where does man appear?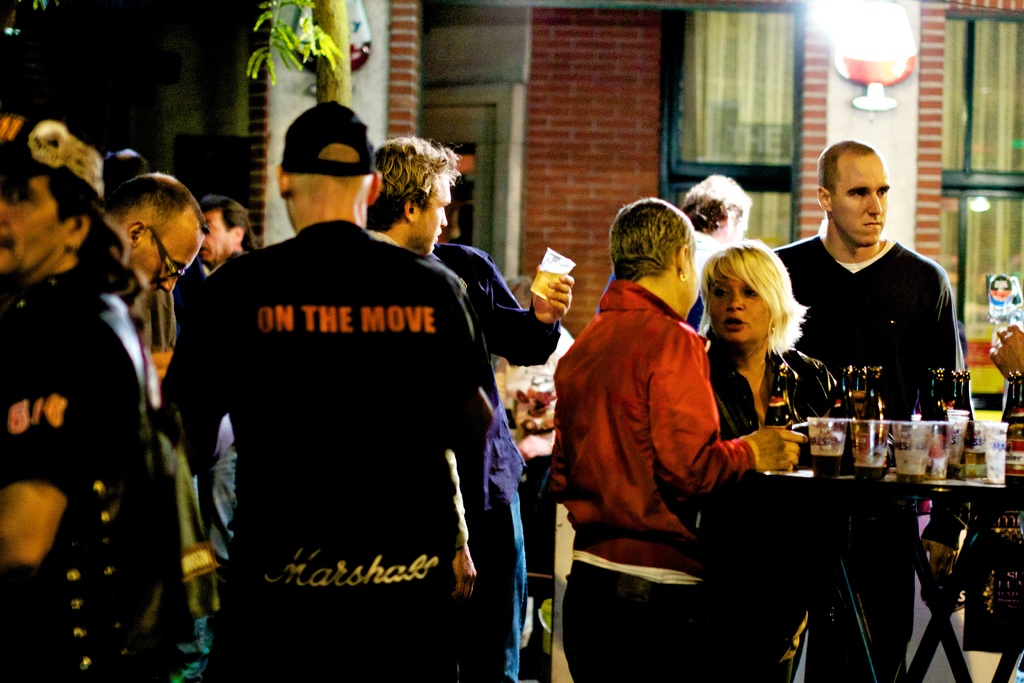
Appears at {"x1": 679, "y1": 176, "x2": 753, "y2": 292}.
